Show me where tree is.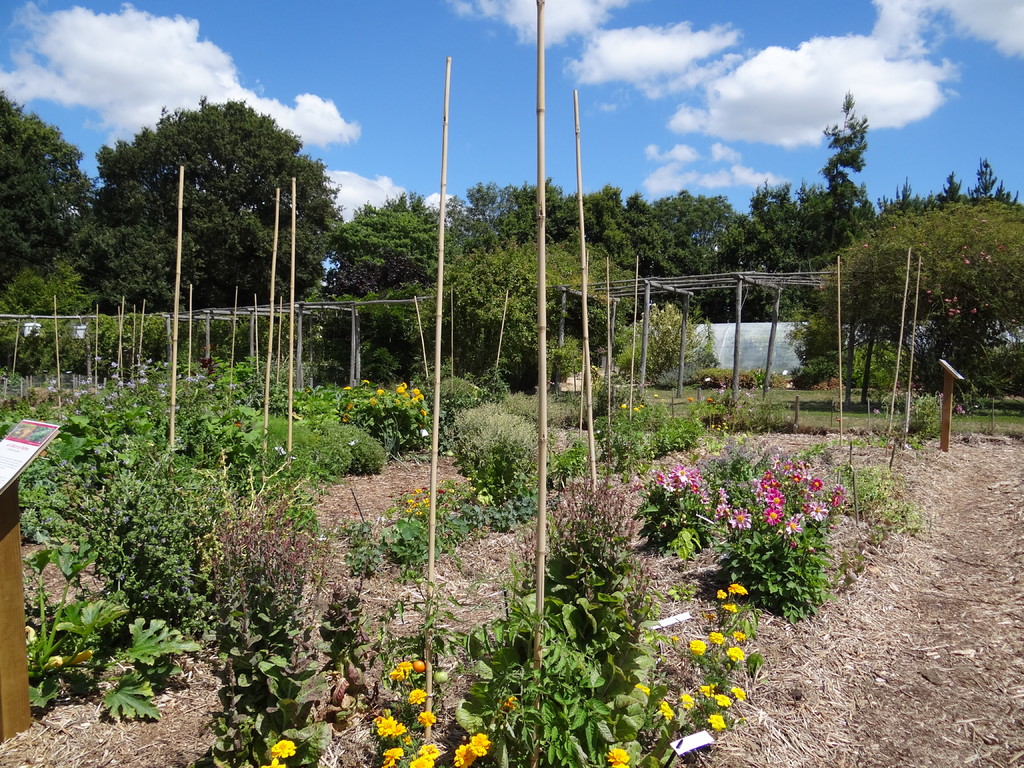
tree is at region(874, 152, 1022, 209).
